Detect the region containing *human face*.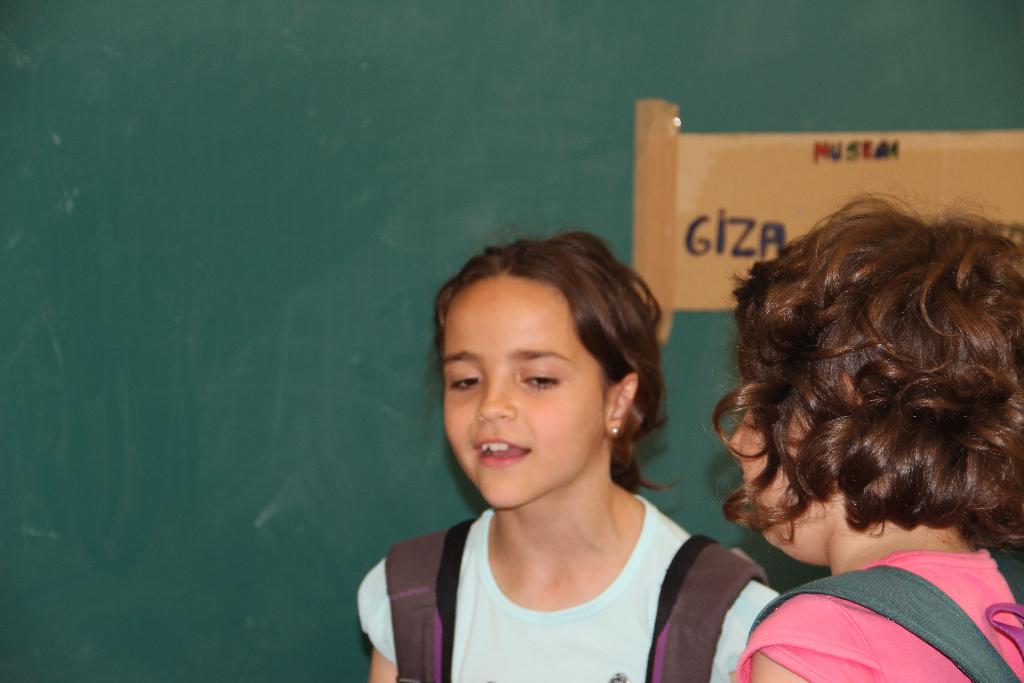
bbox=(444, 276, 605, 509).
